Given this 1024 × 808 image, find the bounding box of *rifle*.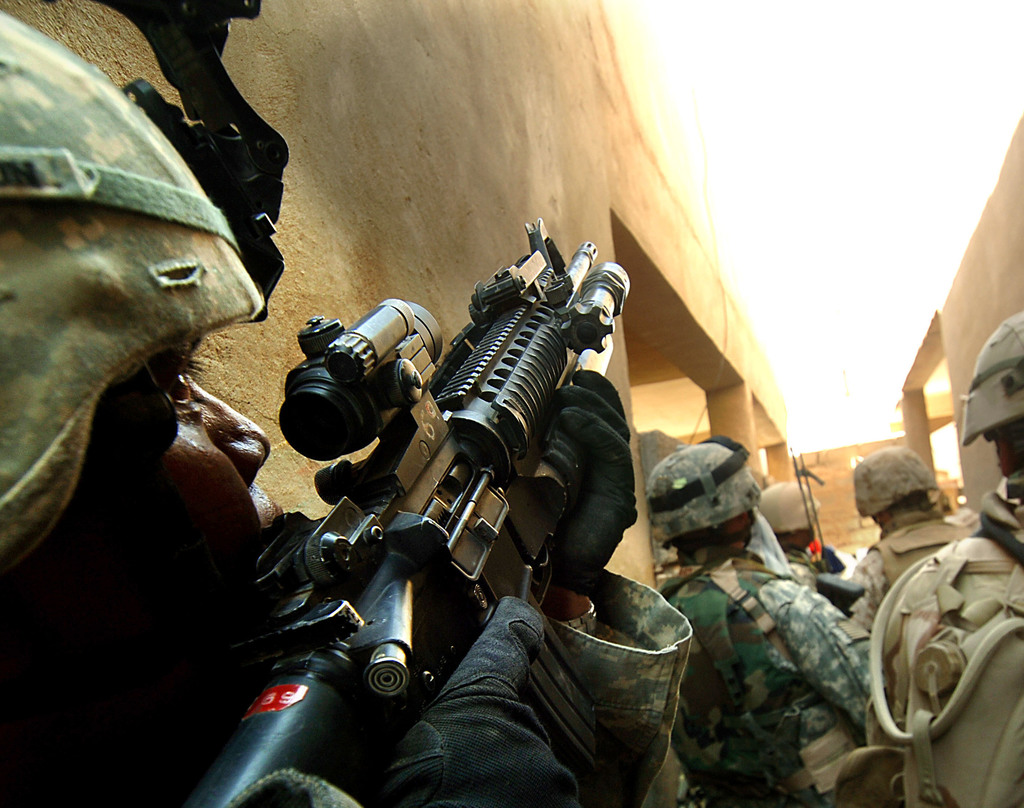
select_region(239, 273, 666, 773).
